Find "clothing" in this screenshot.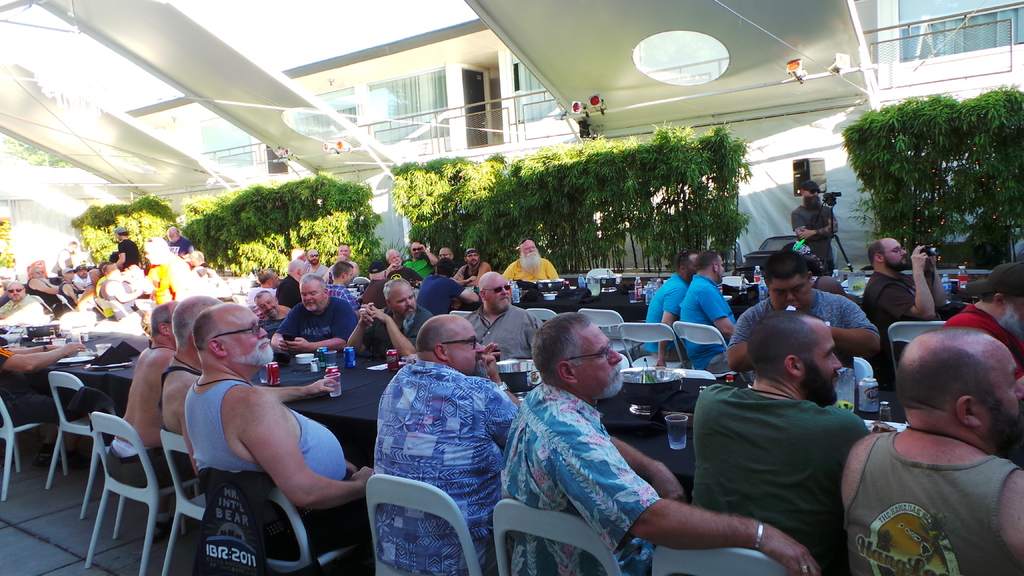
The bounding box for "clothing" is (691, 383, 871, 575).
